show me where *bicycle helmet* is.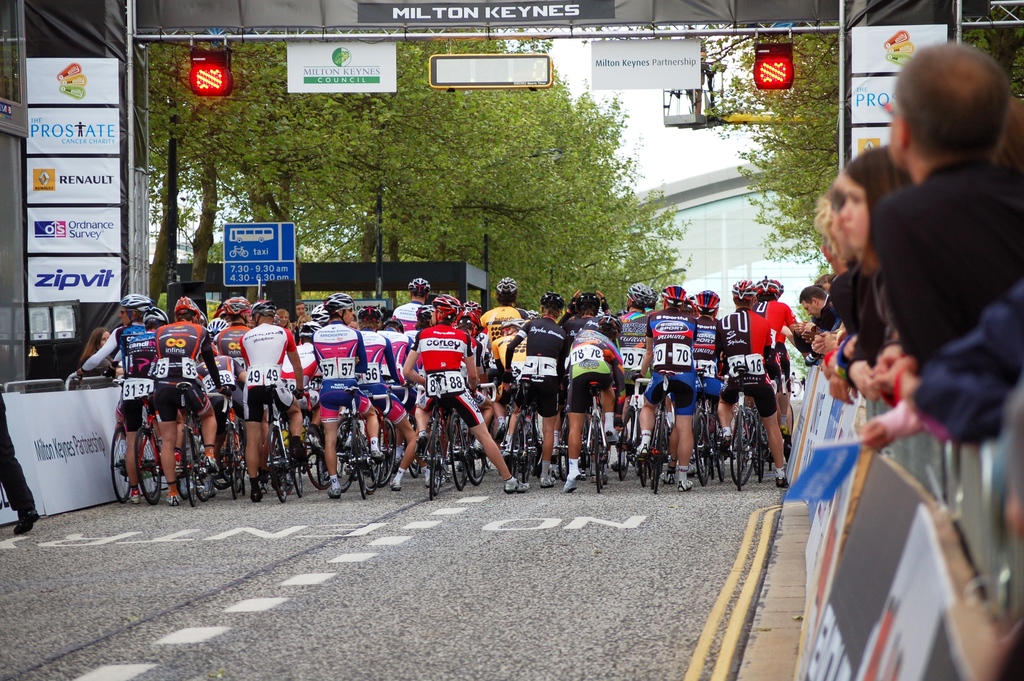
*bicycle helmet* is at region(136, 305, 161, 326).
